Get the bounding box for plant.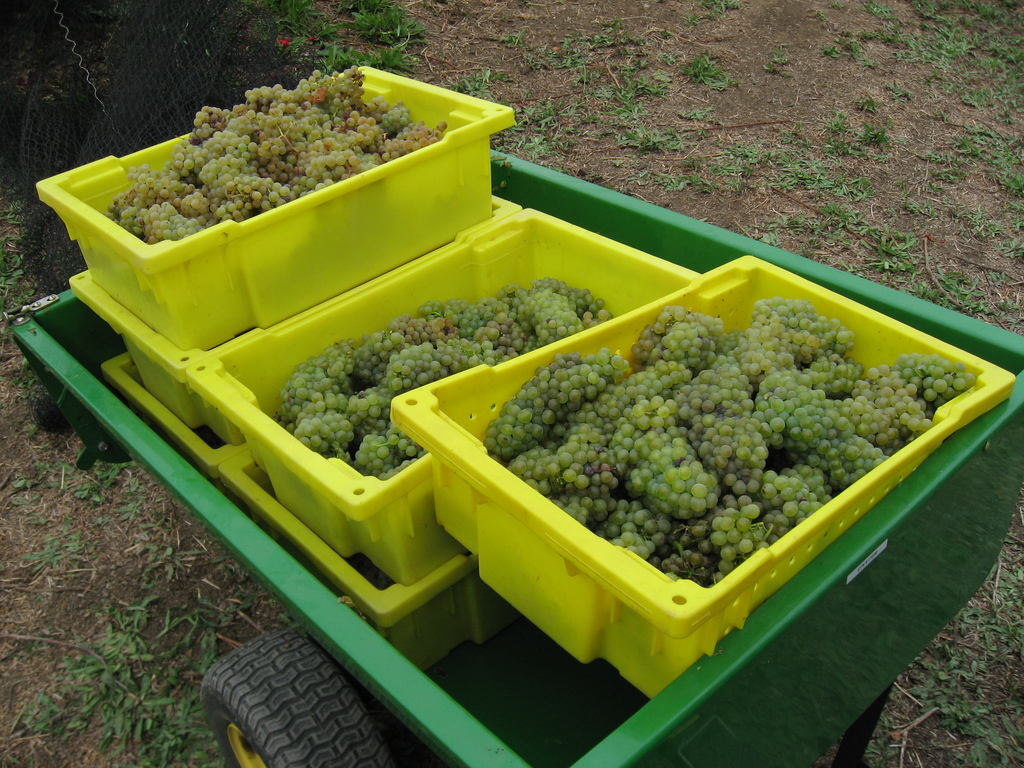
[x1=661, y1=50, x2=678, y2=61].
